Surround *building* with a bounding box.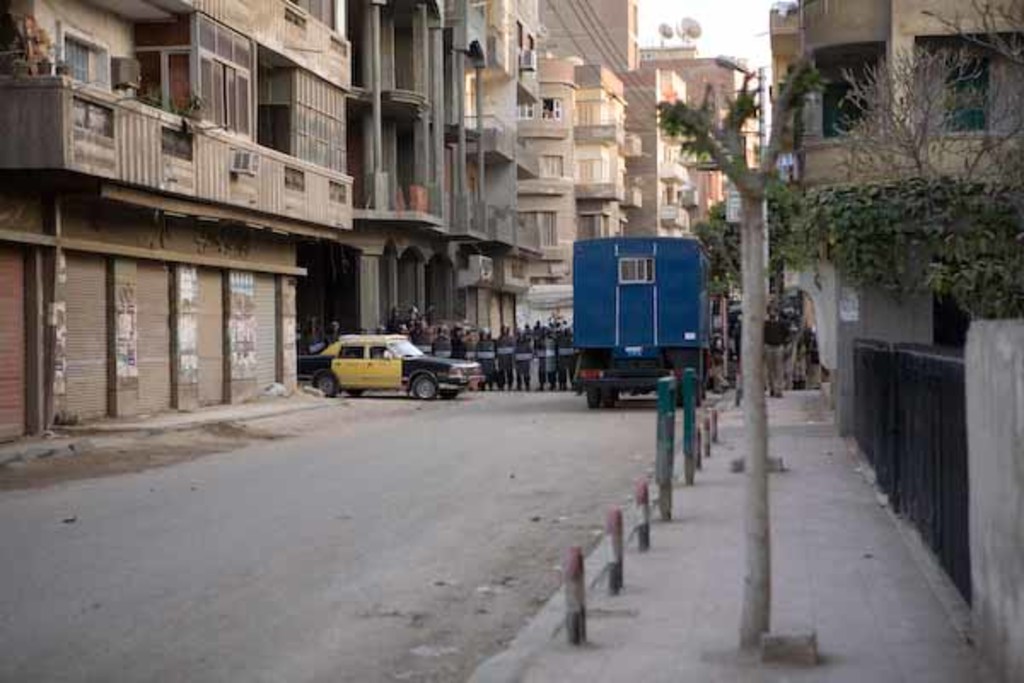
{"left": 795, "top": 5, "right": 1021, "bottom": 423}.
